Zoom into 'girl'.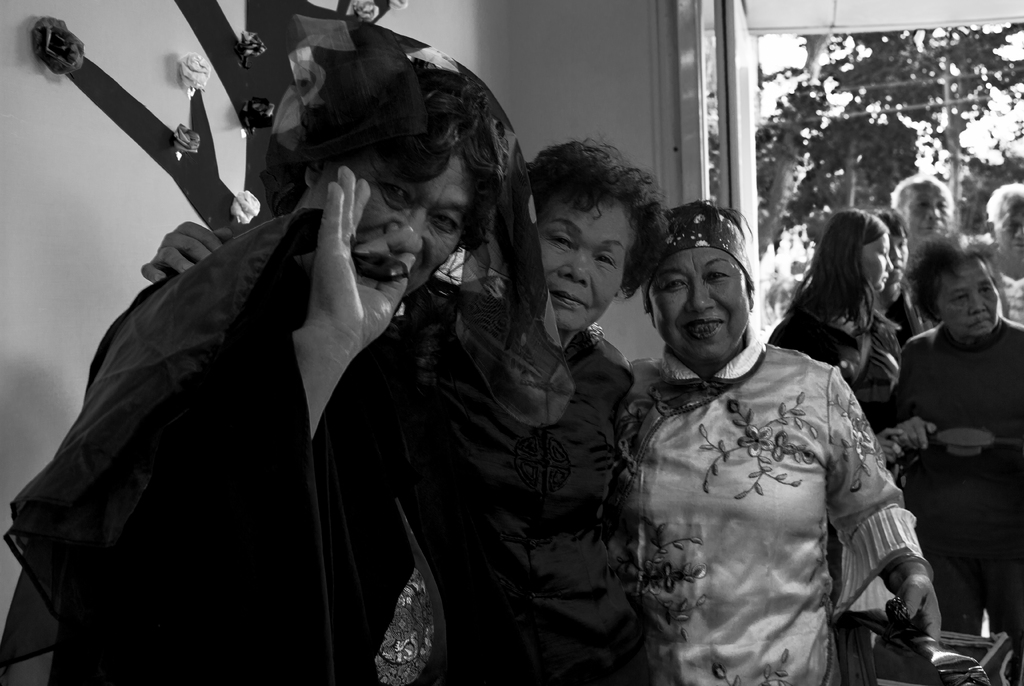
Zoom target: select_region(769, 211, 895, 417).
